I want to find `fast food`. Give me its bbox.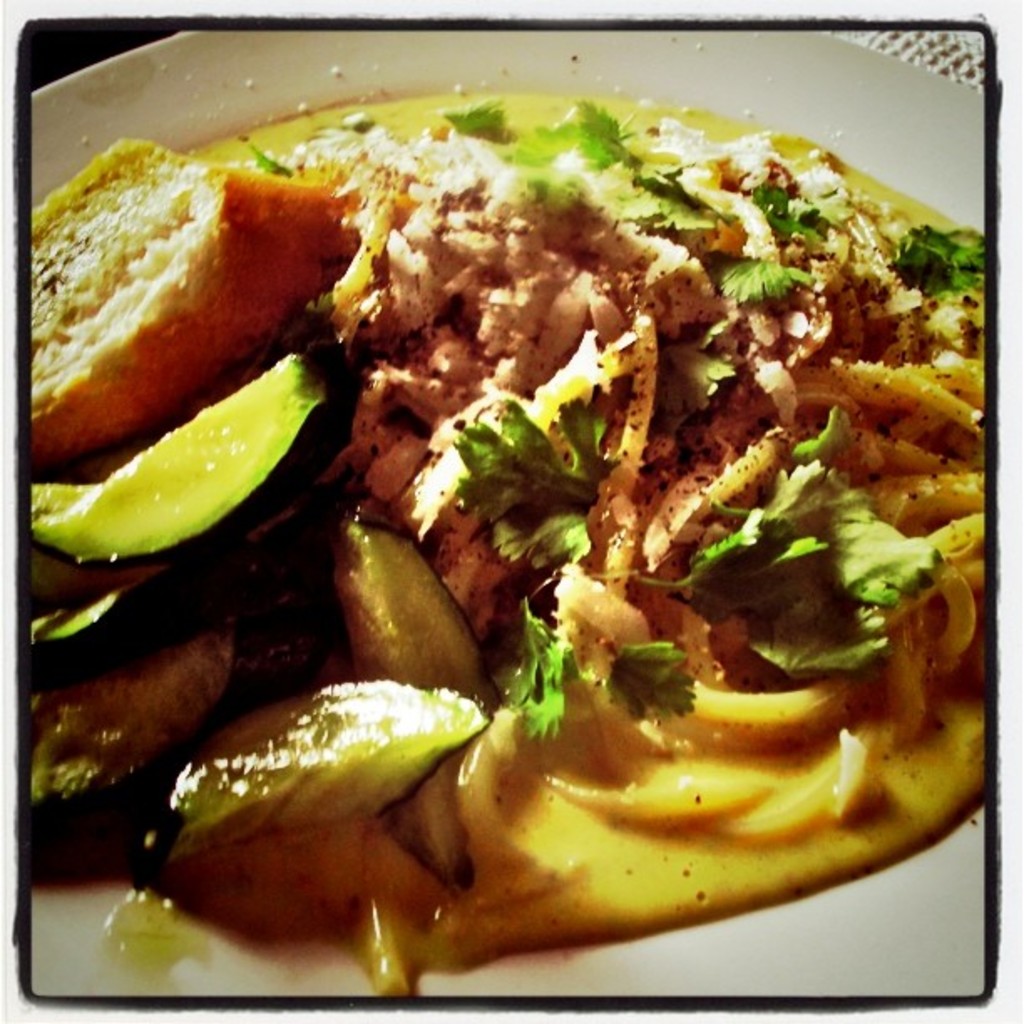
(x1=0, y1=59, x2=994, y2=967).
